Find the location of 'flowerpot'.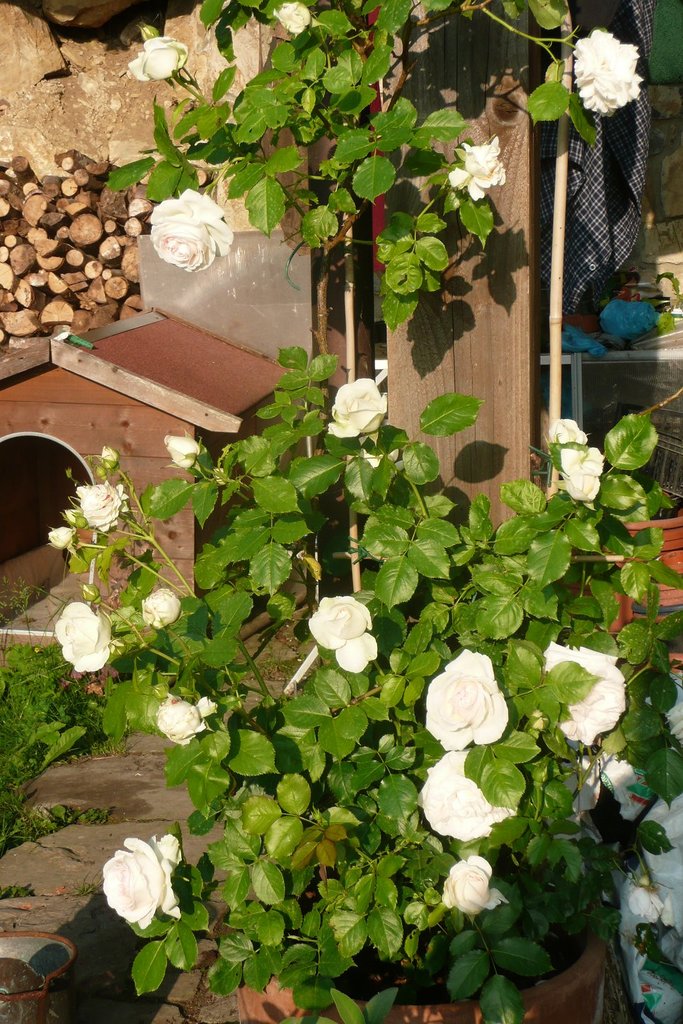
Location: 609,478,682,553.
